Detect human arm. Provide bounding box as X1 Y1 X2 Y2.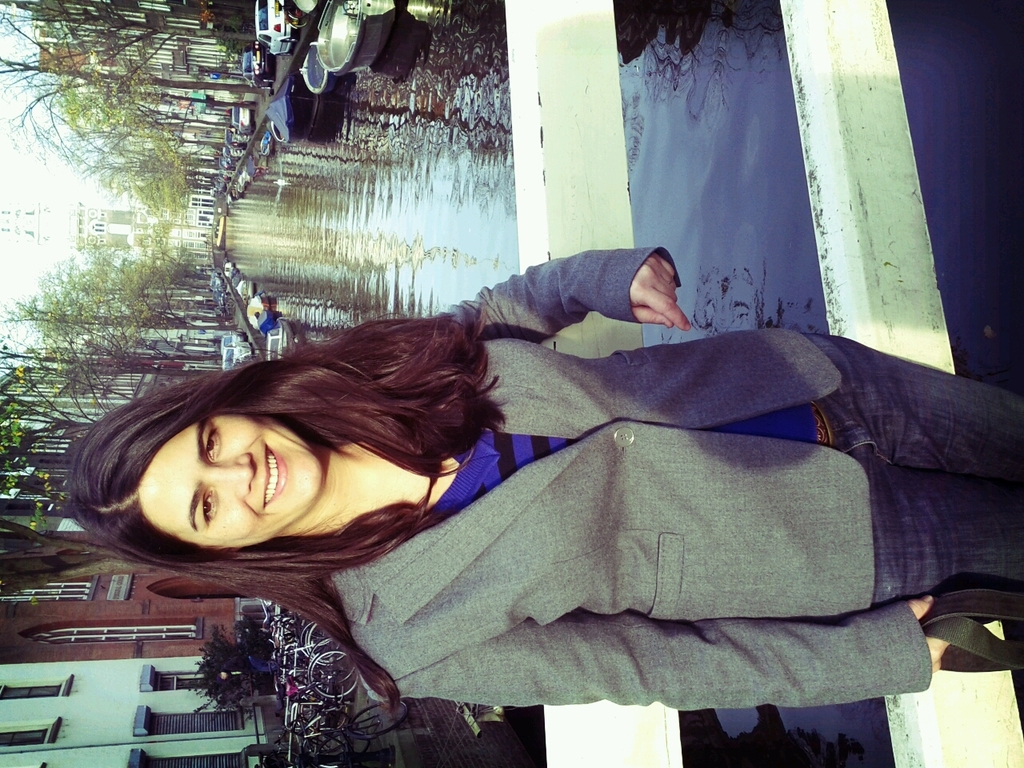
390 590 959 718.
